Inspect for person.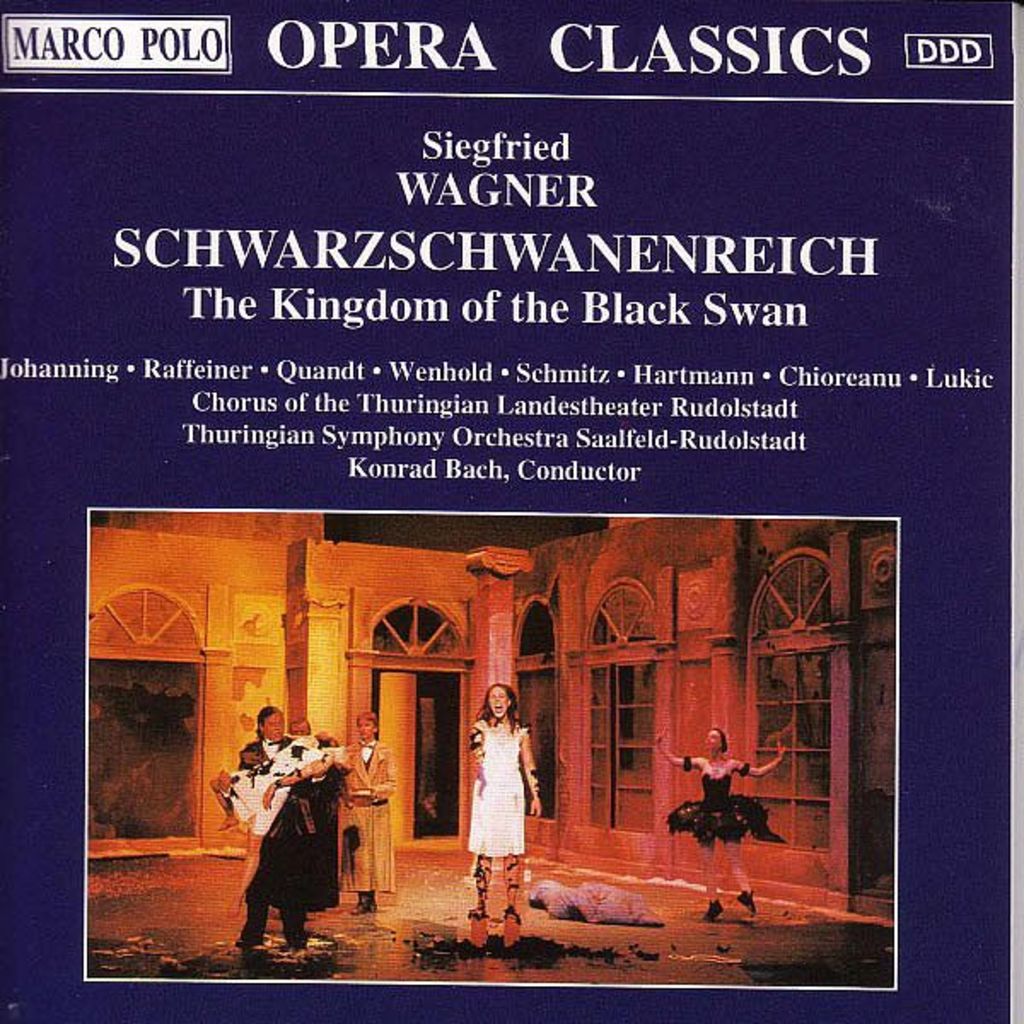
Inspection: (336, 708, 396, 911).
